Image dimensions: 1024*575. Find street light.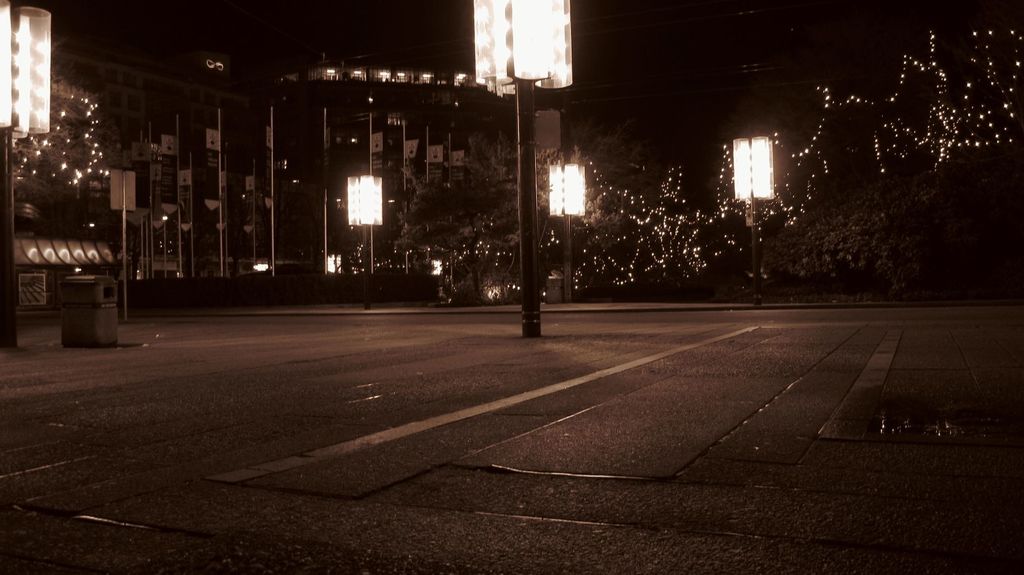
BBox(728, 135, 776, 309).
